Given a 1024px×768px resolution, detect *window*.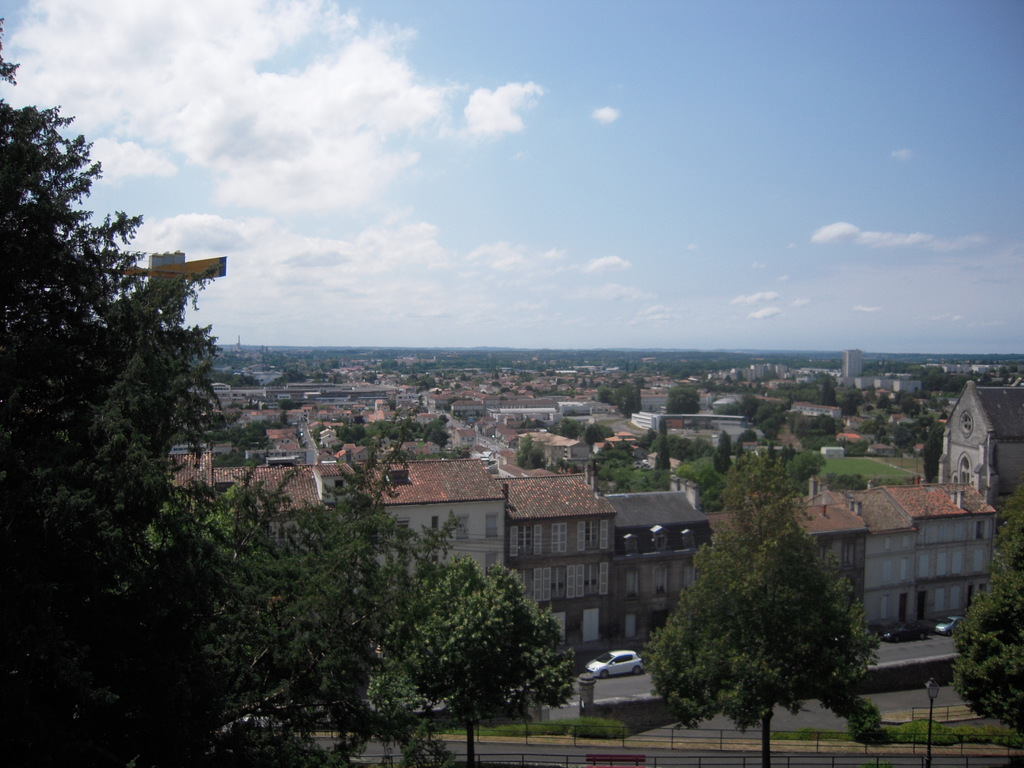
(x1=541, y1=561, x2=576, y2=601).
